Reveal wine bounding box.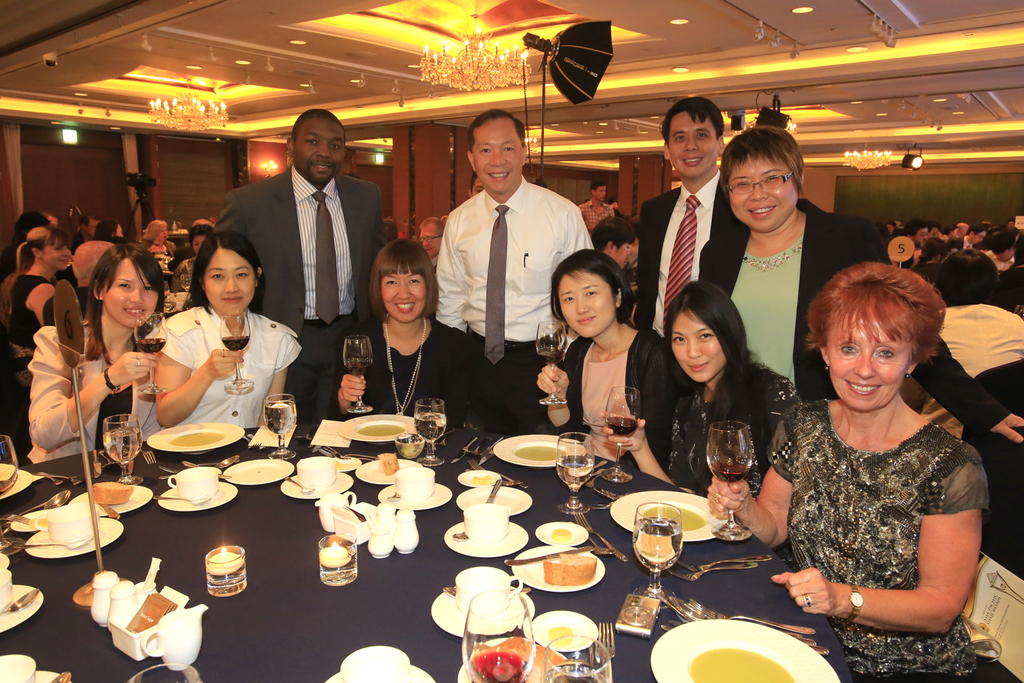
Revealed: 605,416,639,436.
